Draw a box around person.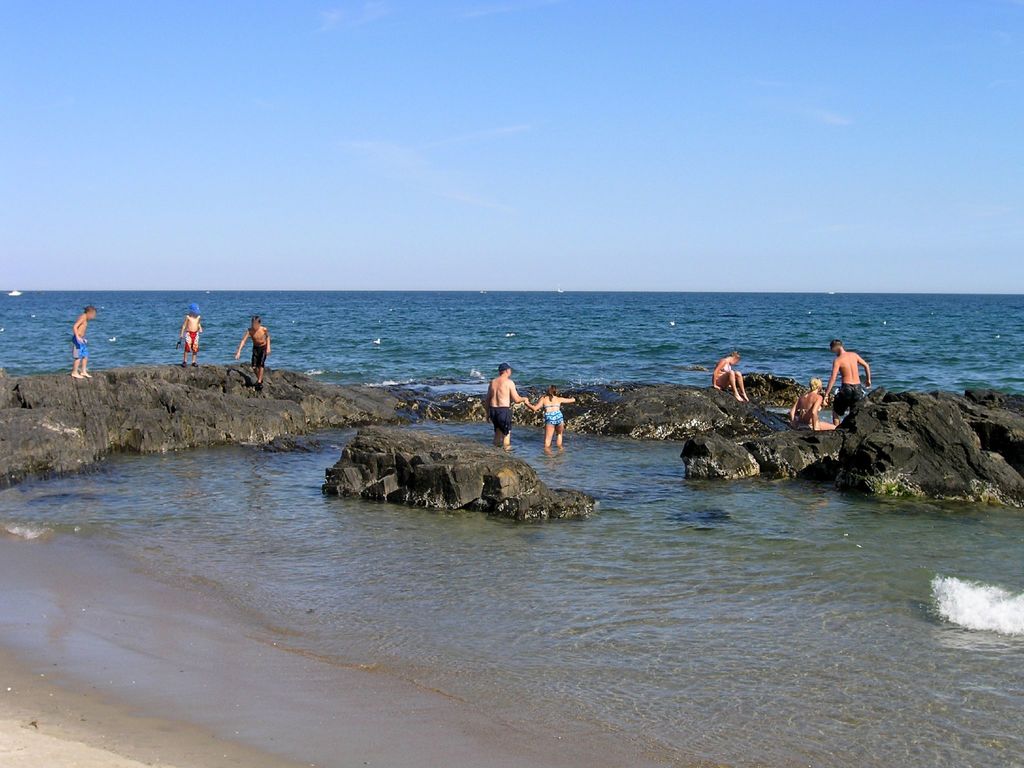
x1=524 y1=383 x2=575 y2=451.
